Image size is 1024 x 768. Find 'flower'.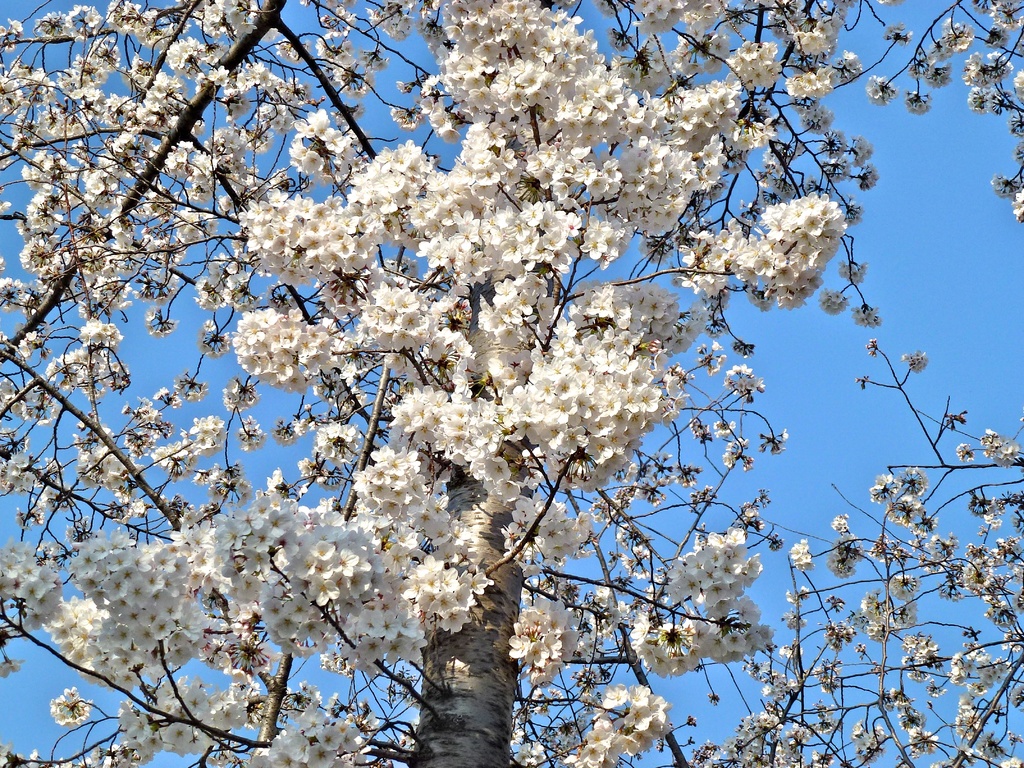
(906, 89, 932, 116).
